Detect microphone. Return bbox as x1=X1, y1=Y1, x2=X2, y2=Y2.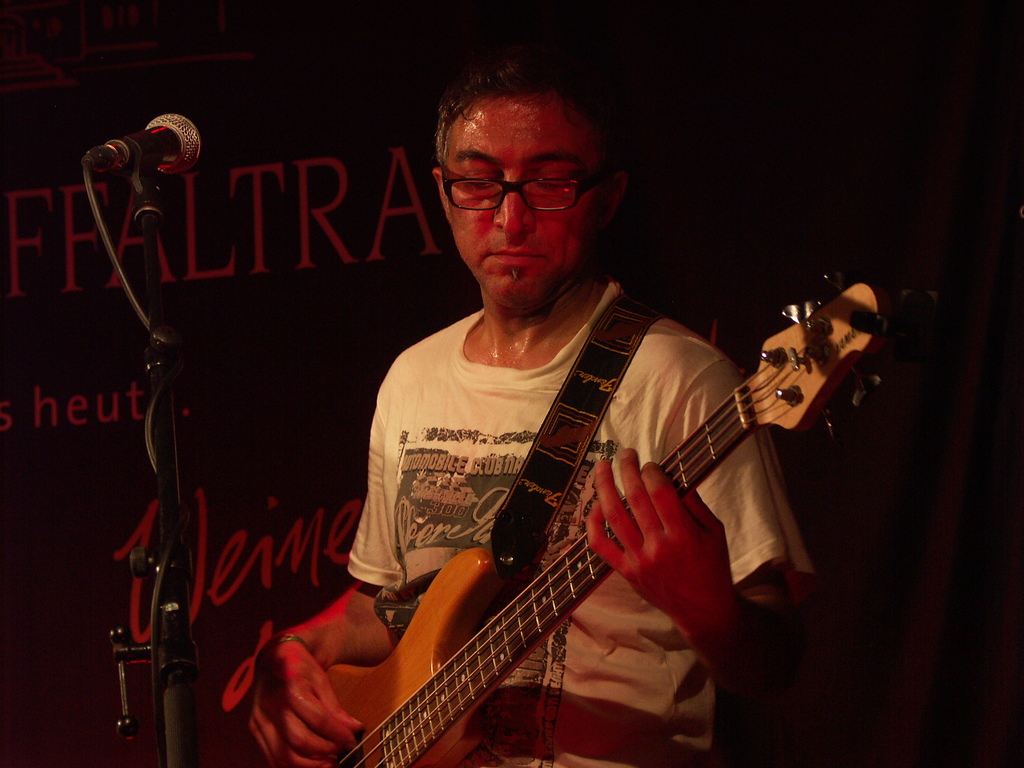
x1=108, y1=109, x2=198, y2=200.
